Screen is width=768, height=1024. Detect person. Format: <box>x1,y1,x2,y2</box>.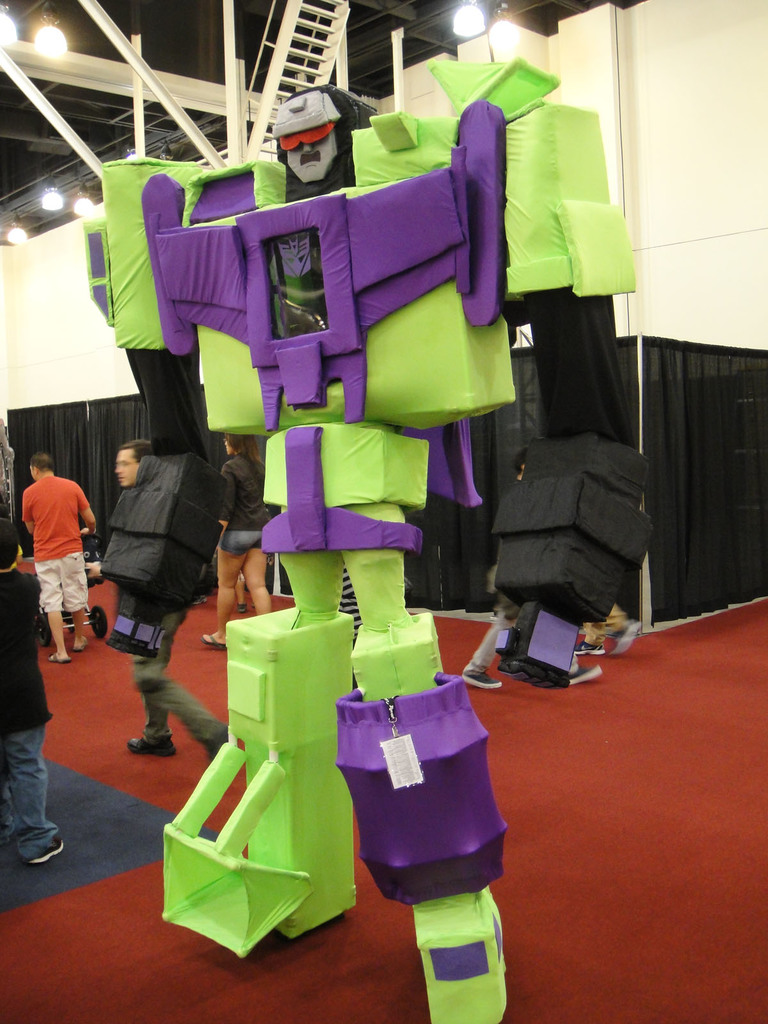
<box>0,516,62,863</box>.
